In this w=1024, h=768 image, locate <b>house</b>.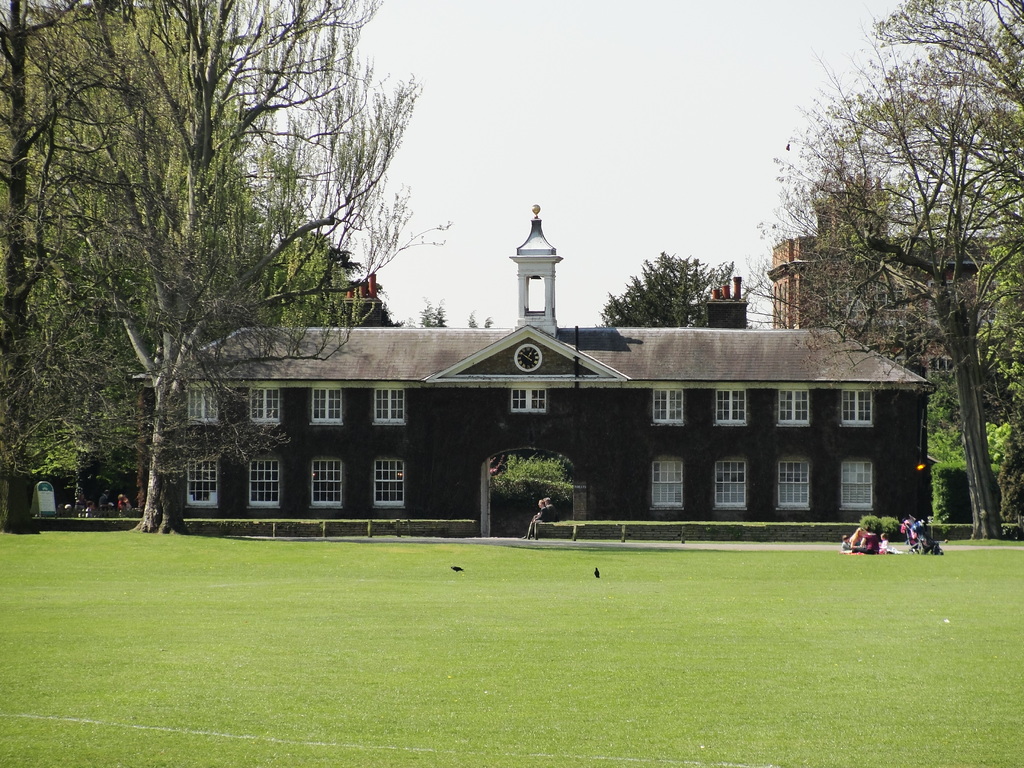
Bounding box: left=774, top=177, right=1018, bottom=528.
